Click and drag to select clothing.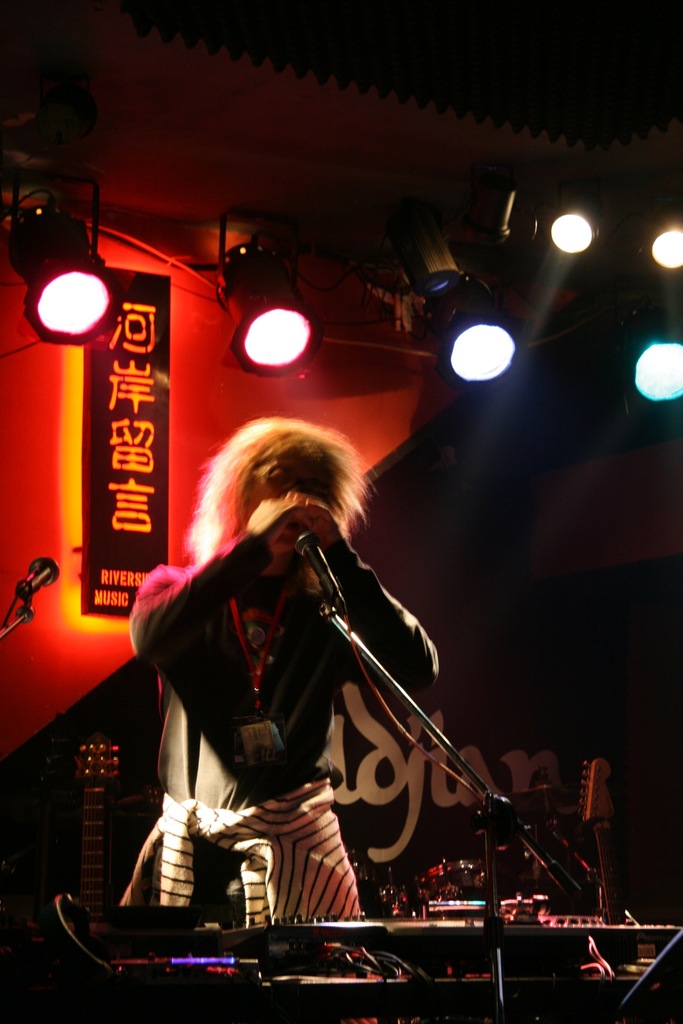
Selection: (119, 470, 464, 941).
